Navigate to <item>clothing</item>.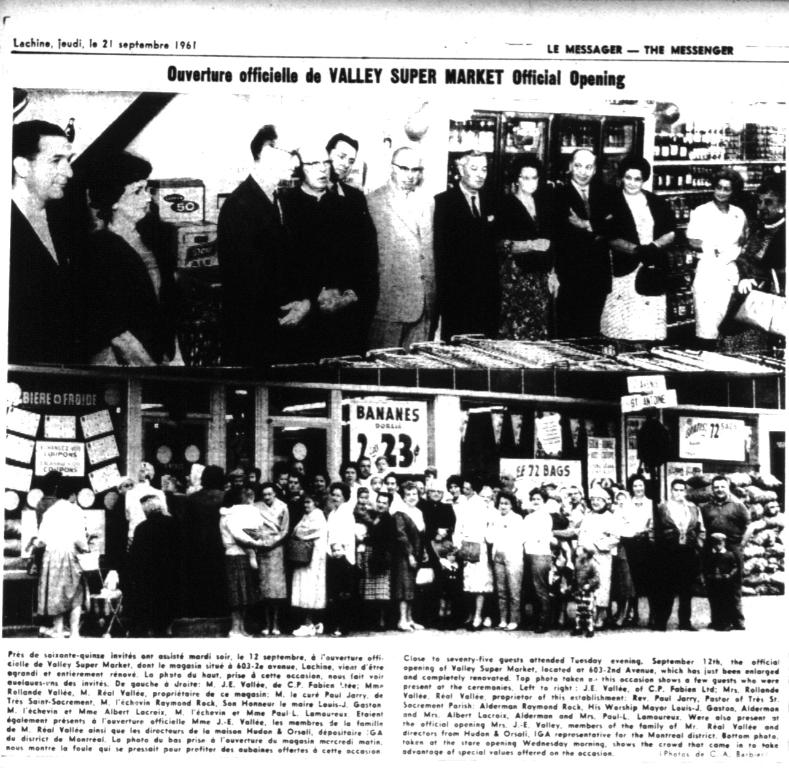
Navigation target: 34,496,88,615.
